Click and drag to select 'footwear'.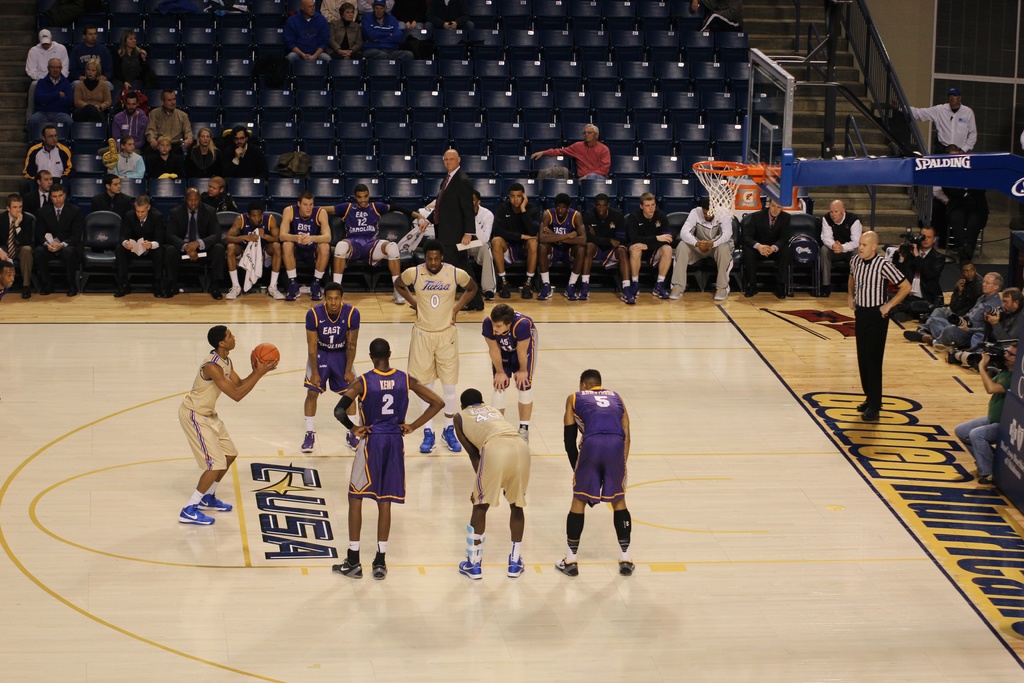
Selection: <region>563, 284, 579, 299</region>.
